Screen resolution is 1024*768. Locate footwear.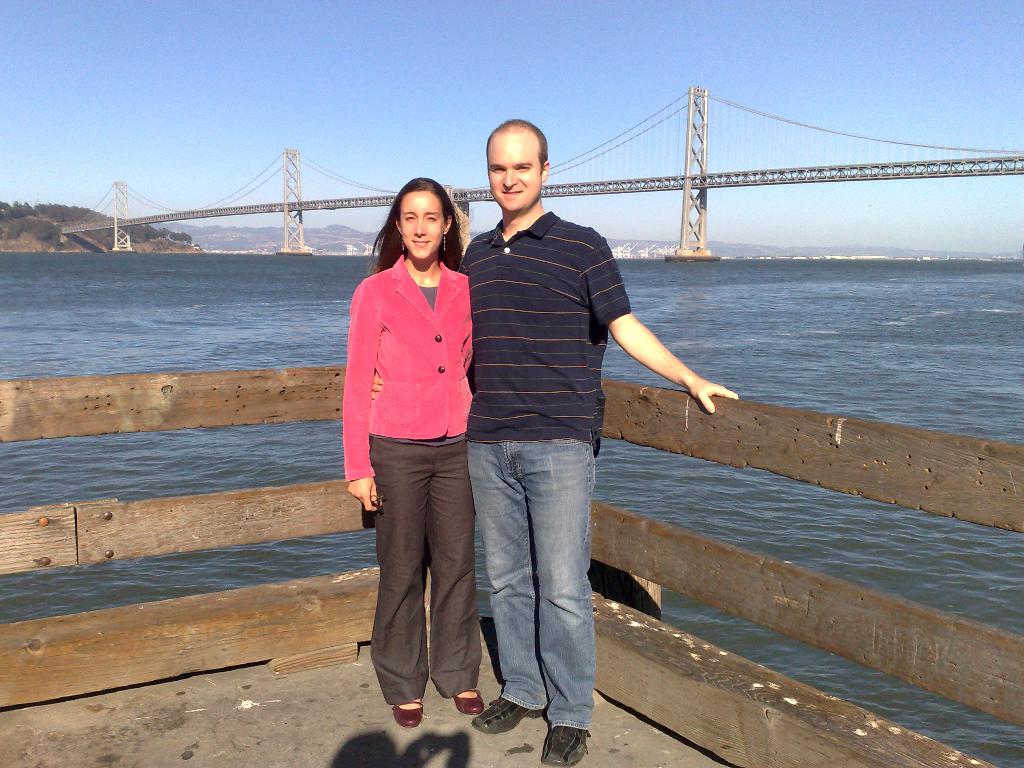
{"x1": 451, "y1": 691, "x2": 488, "y2": 714}.
